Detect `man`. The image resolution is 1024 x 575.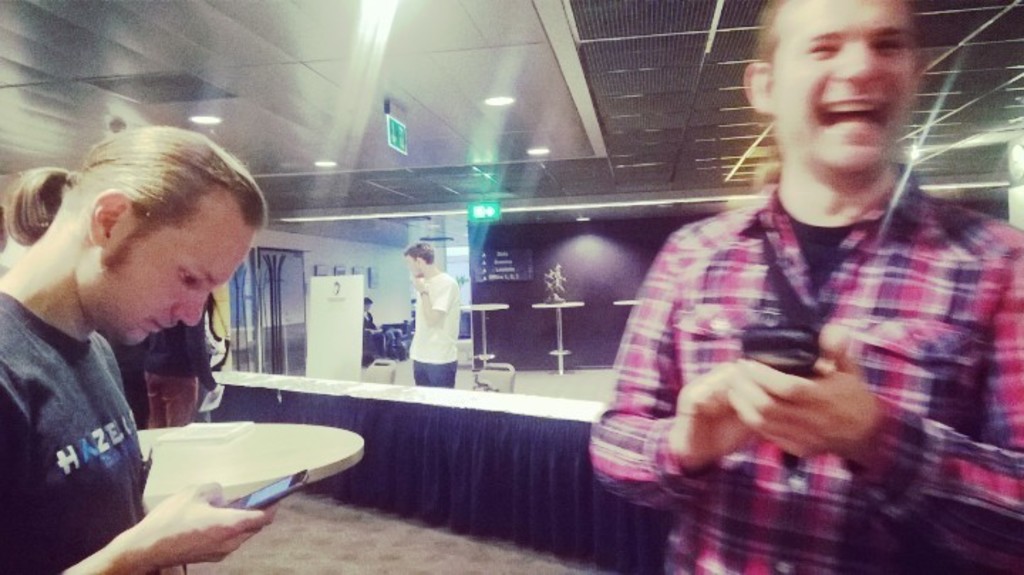
[404,242,459,390].
